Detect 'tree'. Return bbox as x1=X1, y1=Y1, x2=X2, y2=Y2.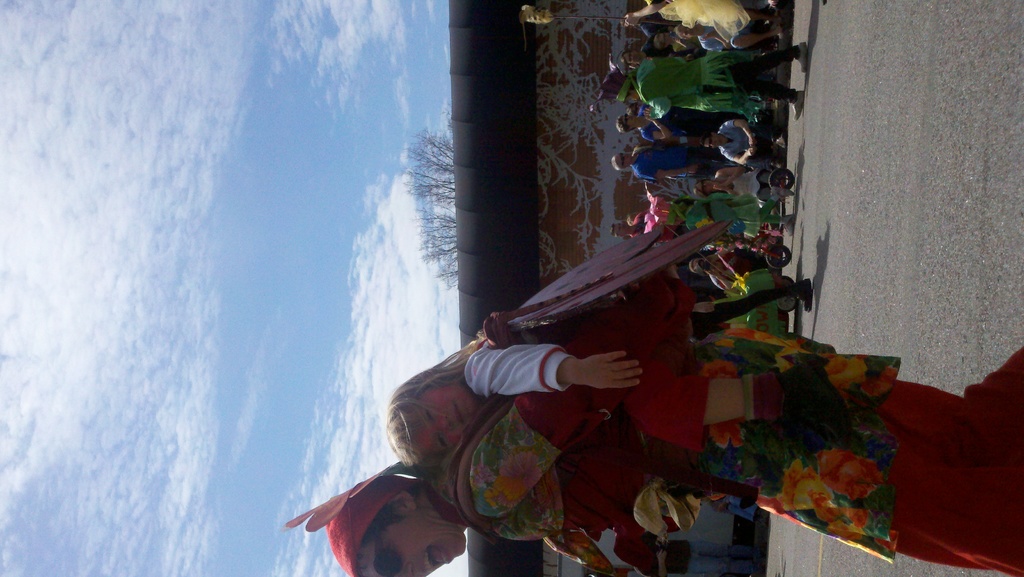
x1=405, y1=130, x2=456, y2=290.
